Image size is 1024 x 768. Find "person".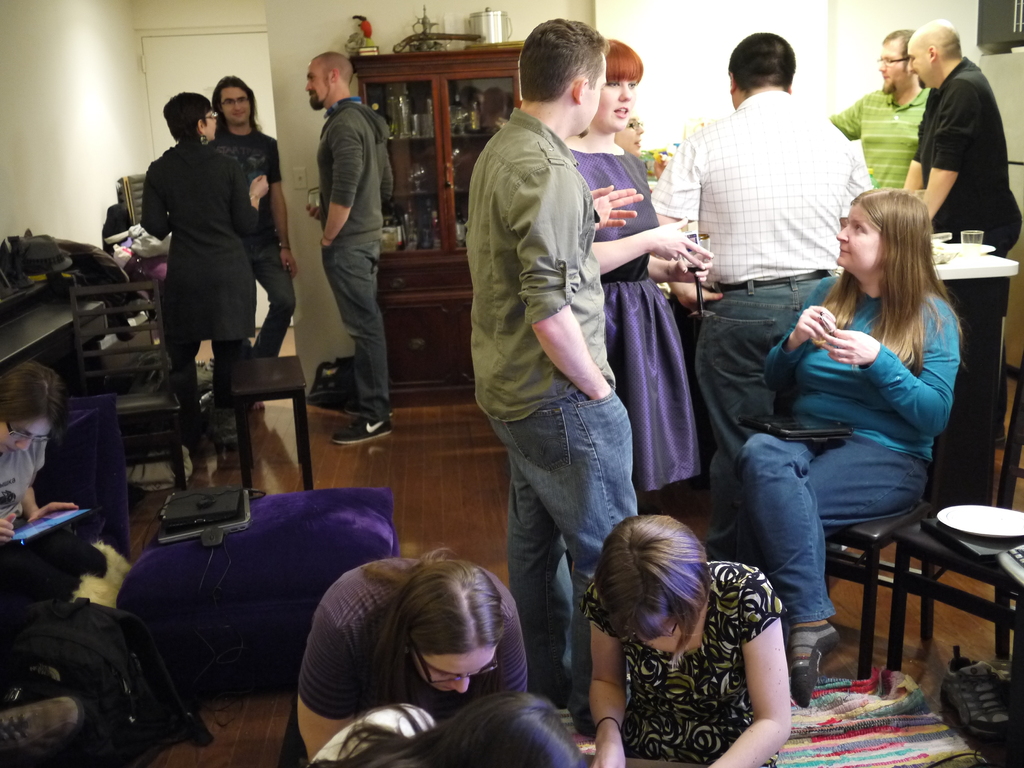
(736, 186, 967, 667).
